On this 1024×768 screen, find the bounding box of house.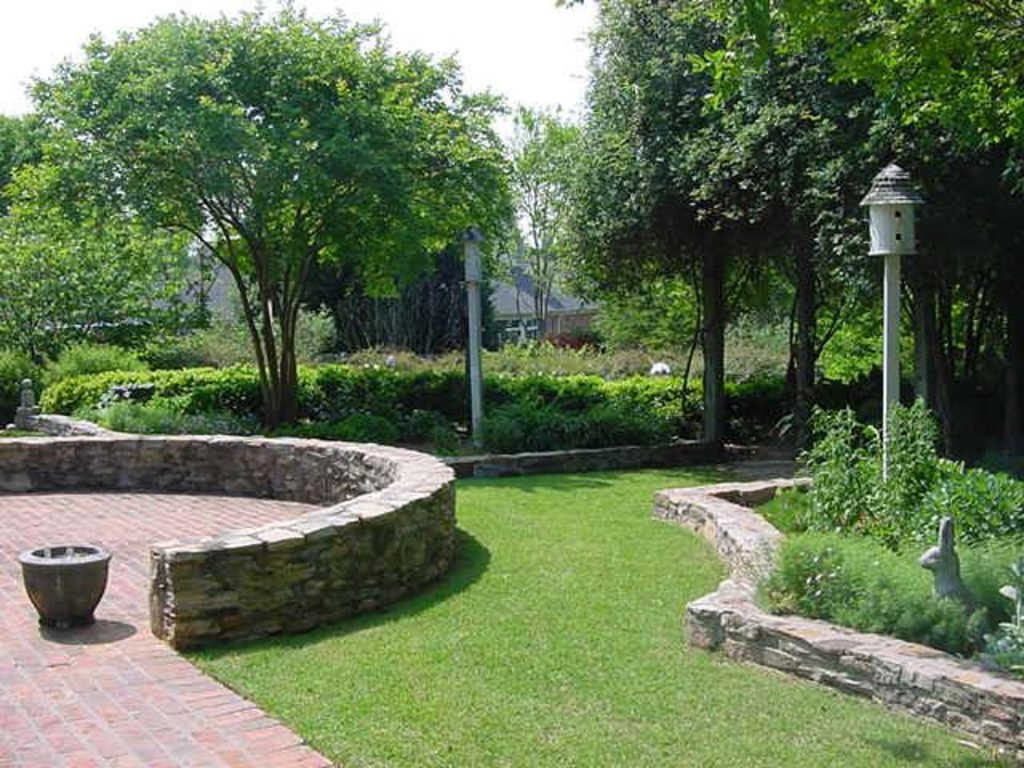
Bounding box: locate(150, 213, 570, 325).
